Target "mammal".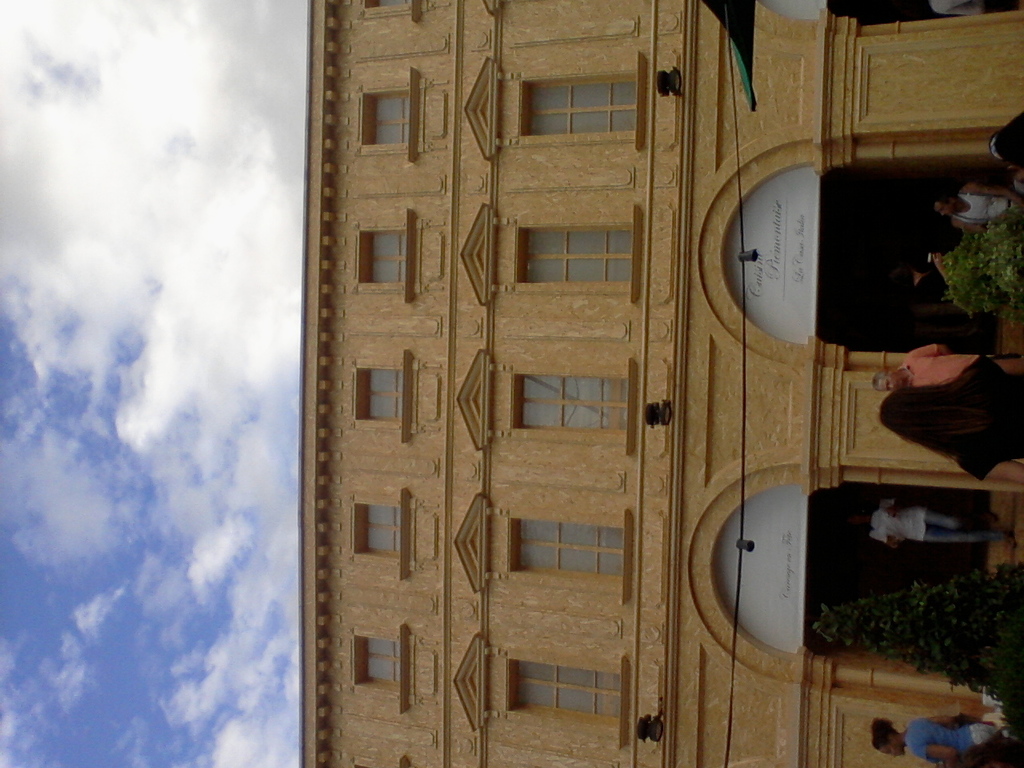
Target region: locate(984, 109, 1023, 172).
